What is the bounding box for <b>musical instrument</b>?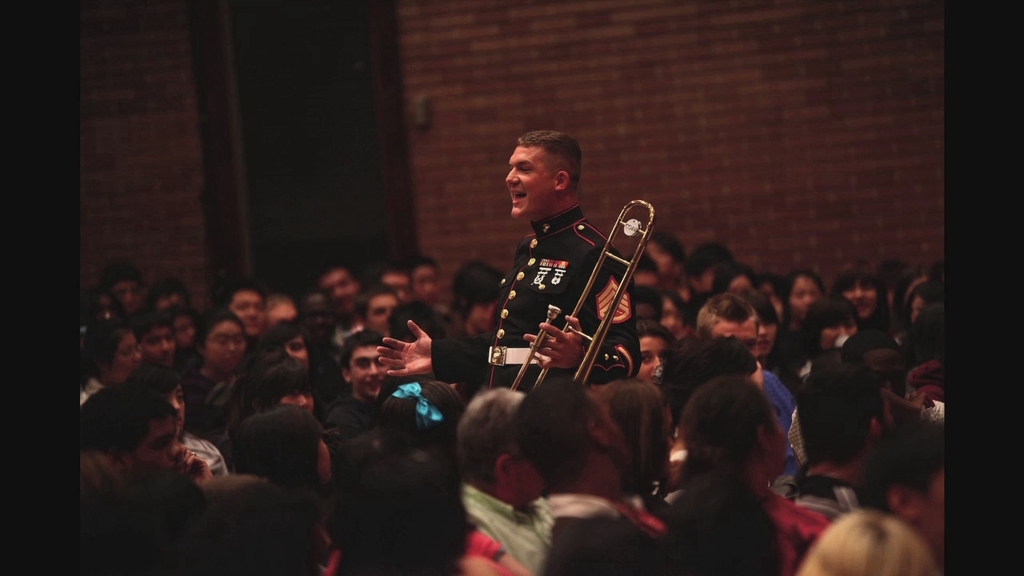
pyautogui.locateOnScreen(496, 212, 665, 390).
